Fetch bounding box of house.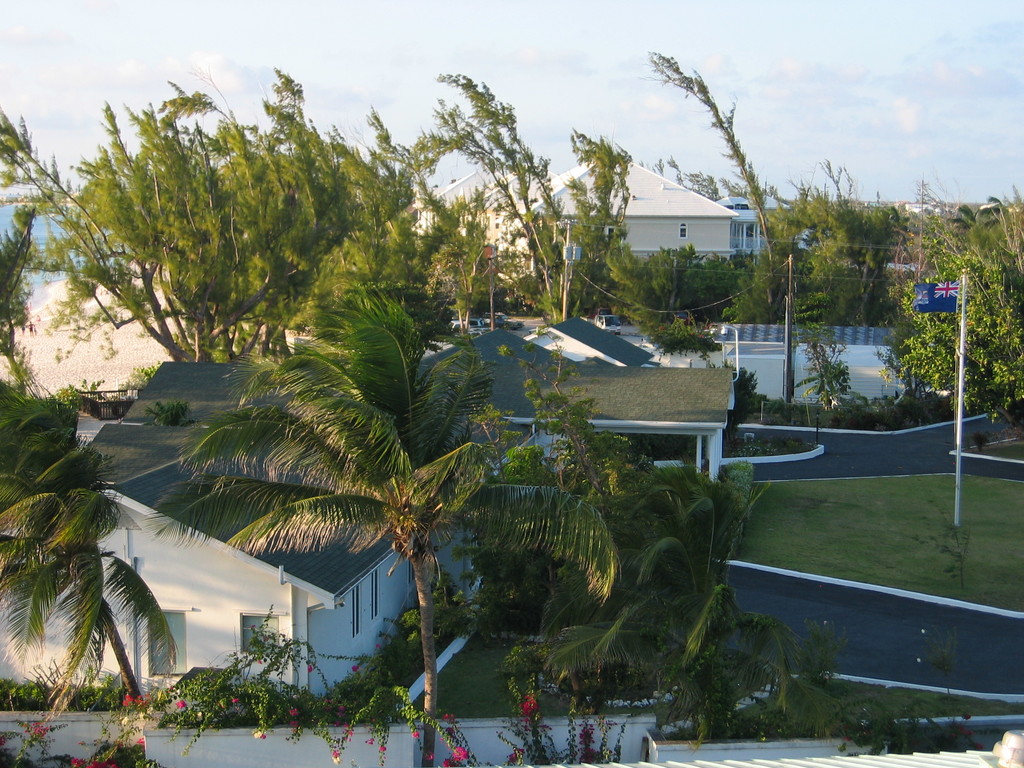
Bbox: l=0, t=455, r=415, b=695.
